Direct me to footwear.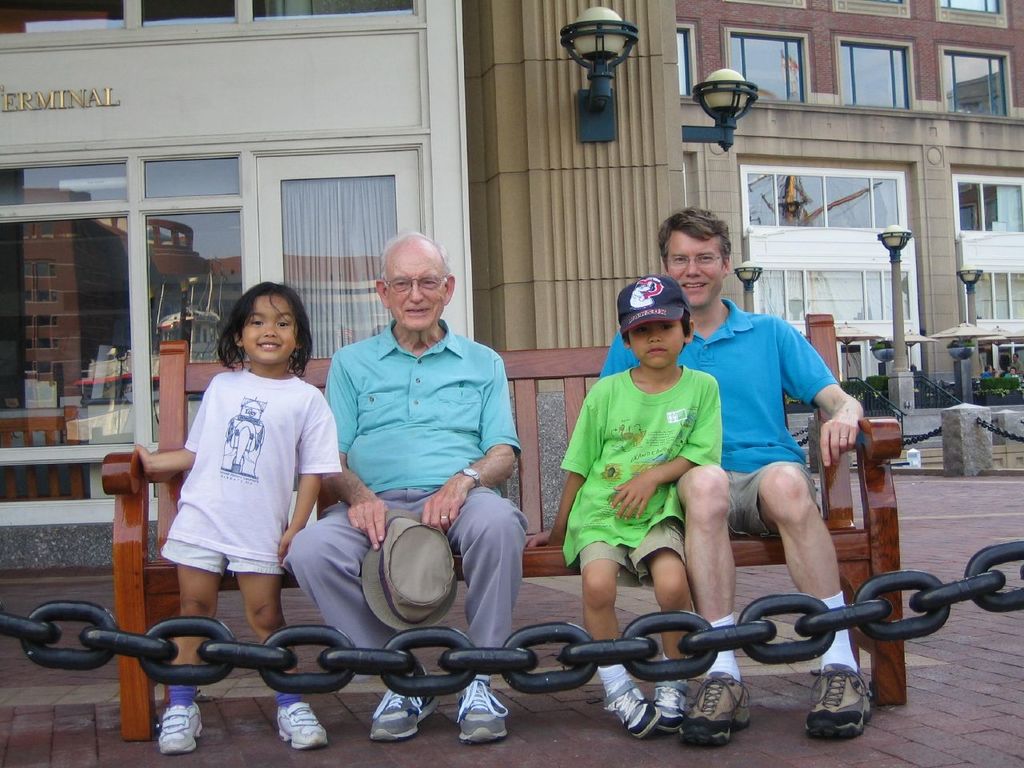
Direction: {"x1": 367, "y1": 666, "x2": 439, "y2": 745}.
